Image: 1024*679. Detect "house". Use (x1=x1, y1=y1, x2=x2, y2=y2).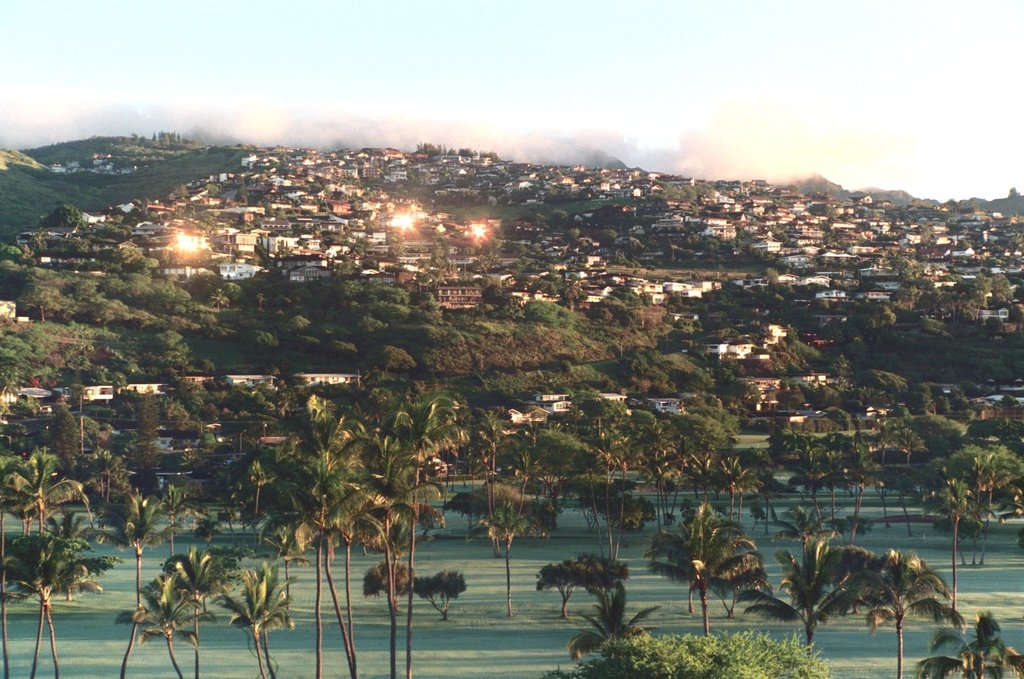
(x1=763, y1=216, x2=785, y2=229).
